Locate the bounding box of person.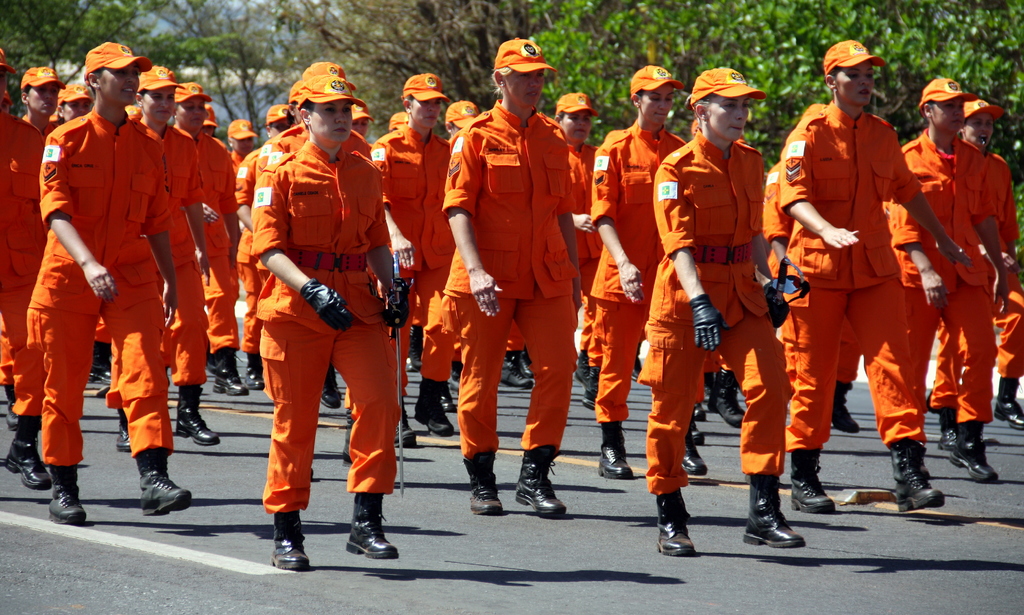
Bounding box: 640 78 789 543.
